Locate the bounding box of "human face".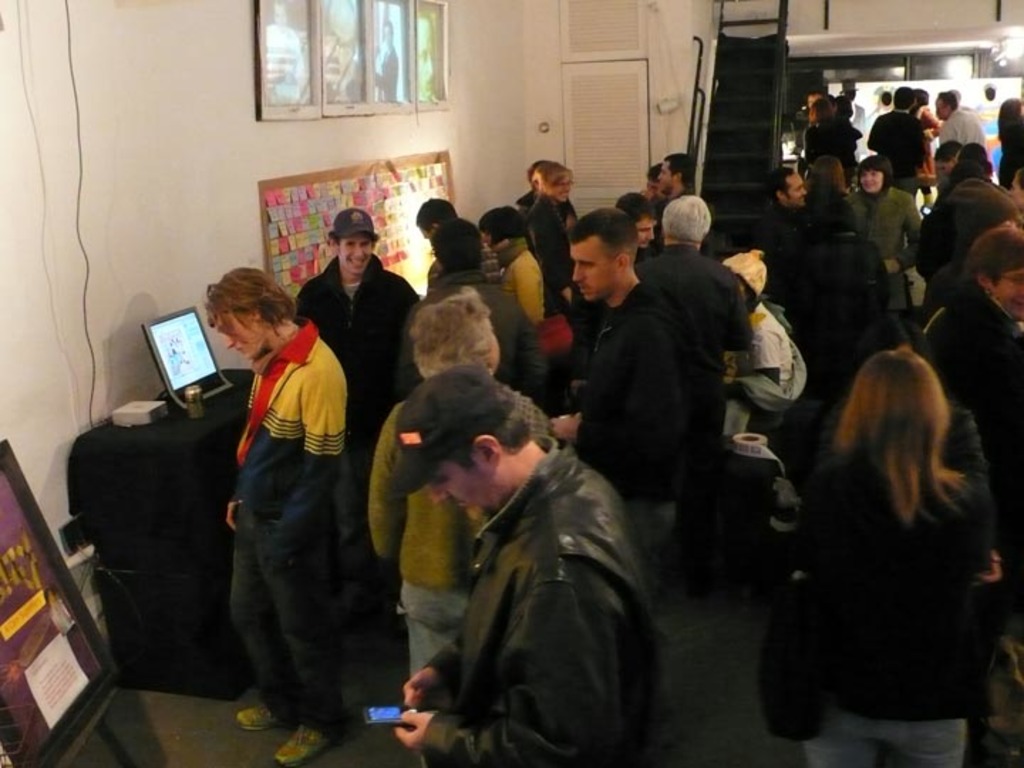
Bounding box: bbox=[569, 242, 614, 304].
